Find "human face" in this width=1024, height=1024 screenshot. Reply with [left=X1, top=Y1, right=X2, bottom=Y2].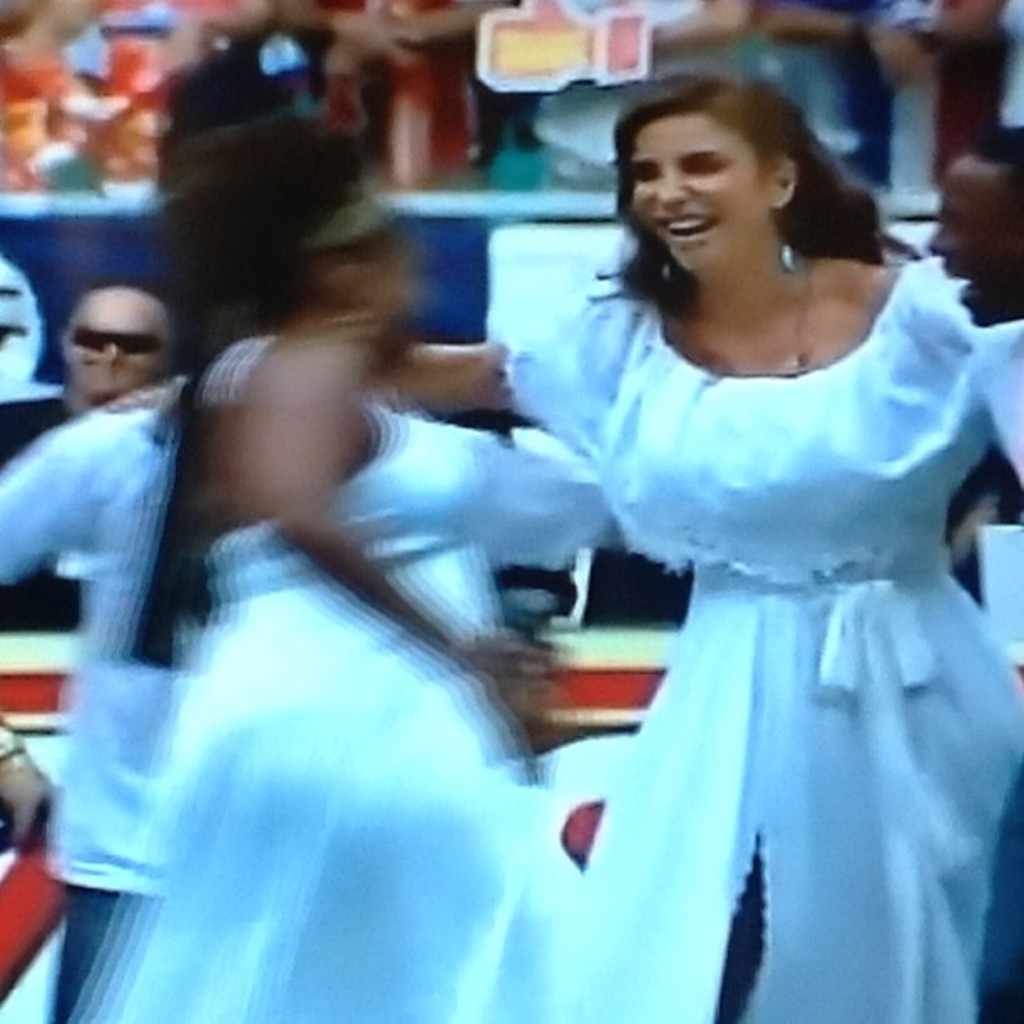
[left=929, top=144, right=1022, bottom=320].
